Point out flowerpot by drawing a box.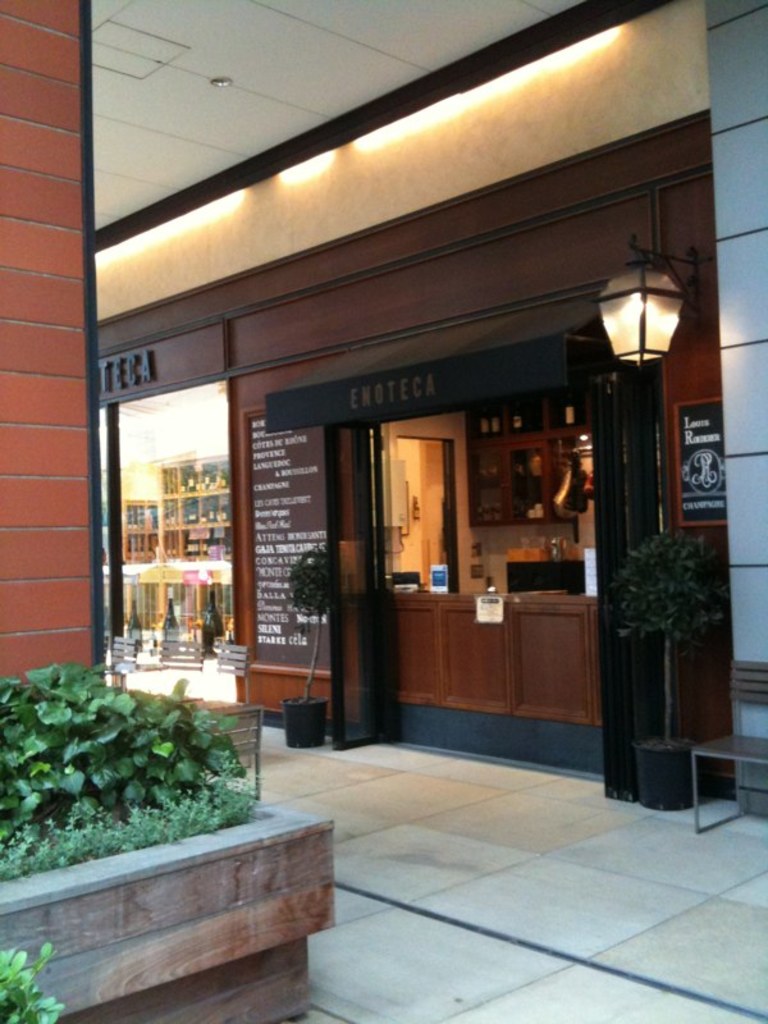
x1=284, y1=691, x2=330, y2=749.
